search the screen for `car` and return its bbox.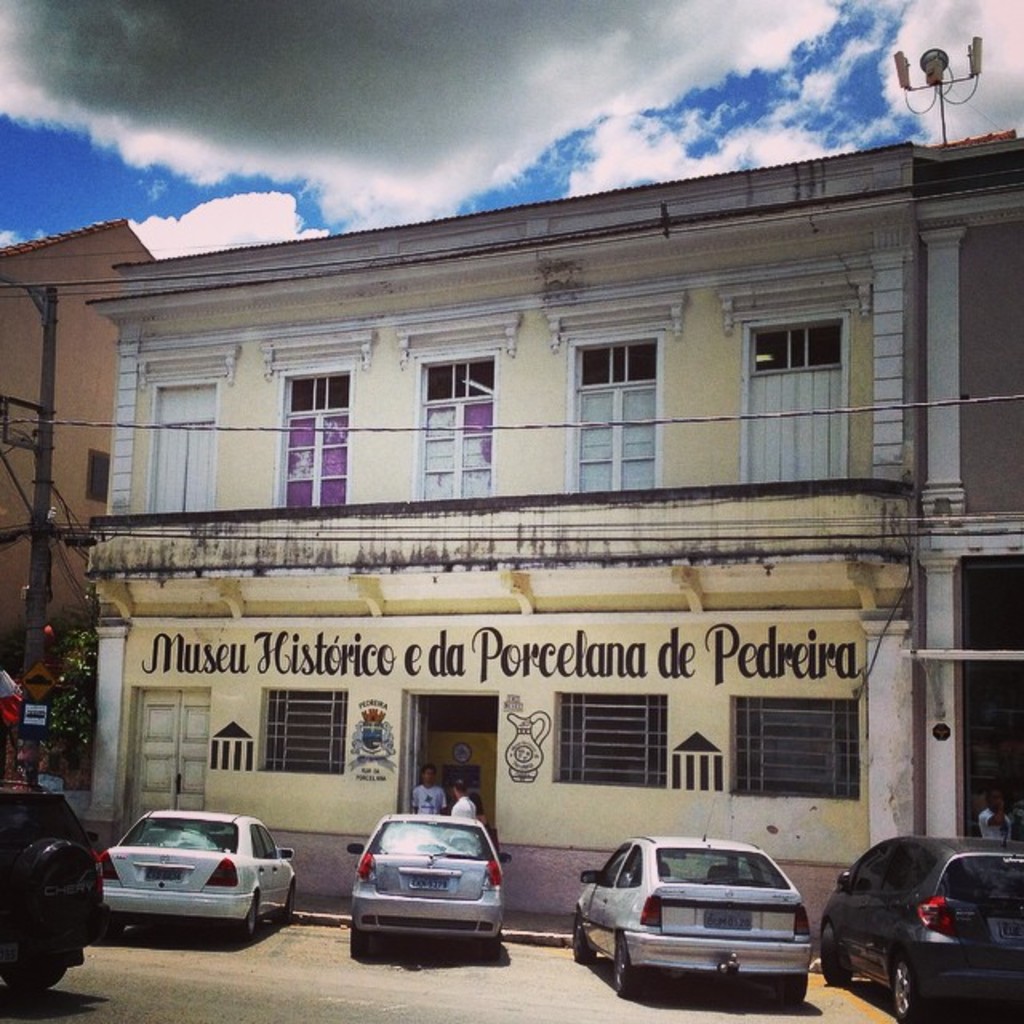
Found: [565,837,818,1006].
